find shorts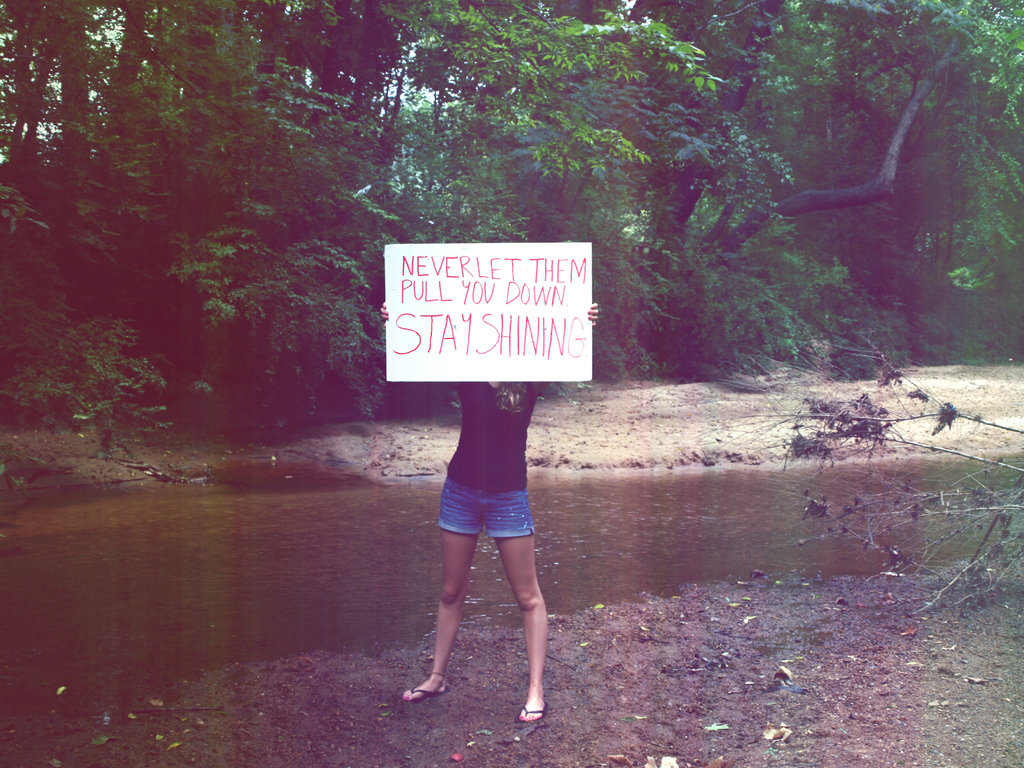
x1=430, y1=483, x2=545, y2=554
